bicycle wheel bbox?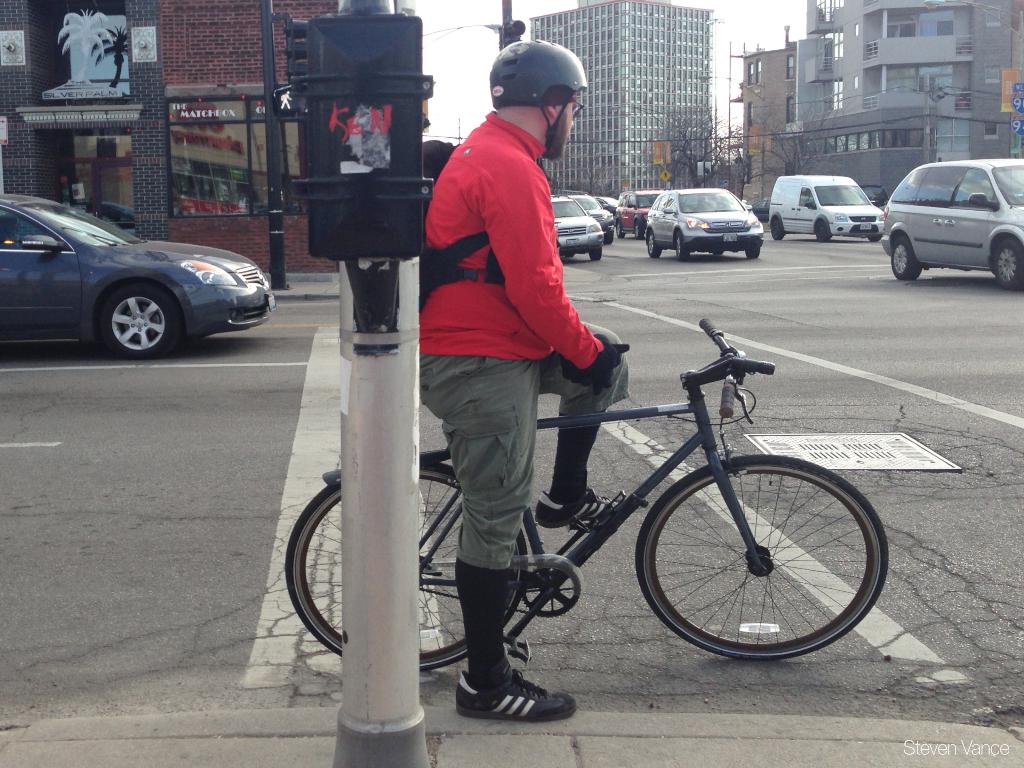
[641, 455, 897, 676]
